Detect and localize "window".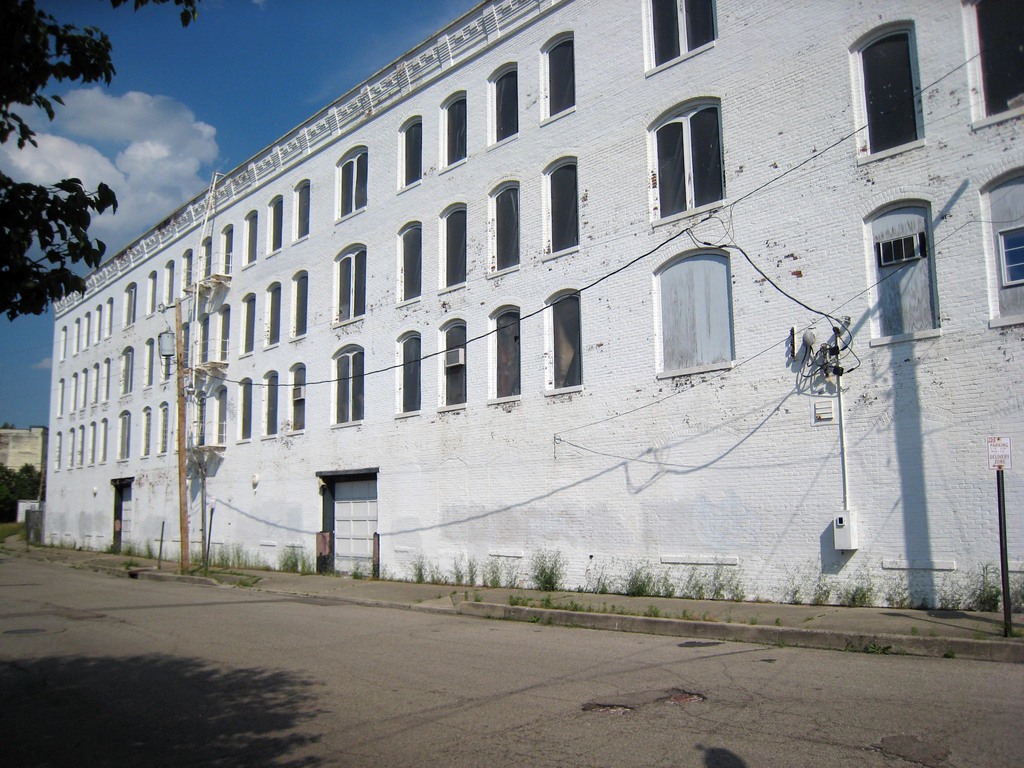
Localized at 221:227:232:277.
